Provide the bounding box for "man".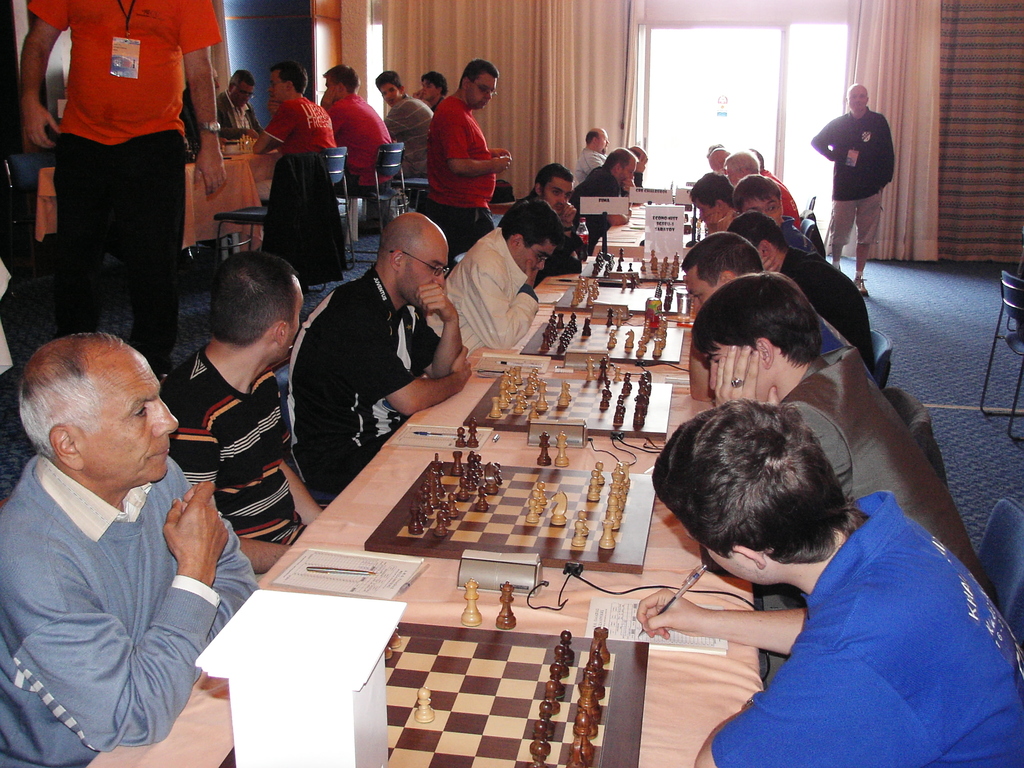
x1=218, y1=76, x2=271, y2=142.
